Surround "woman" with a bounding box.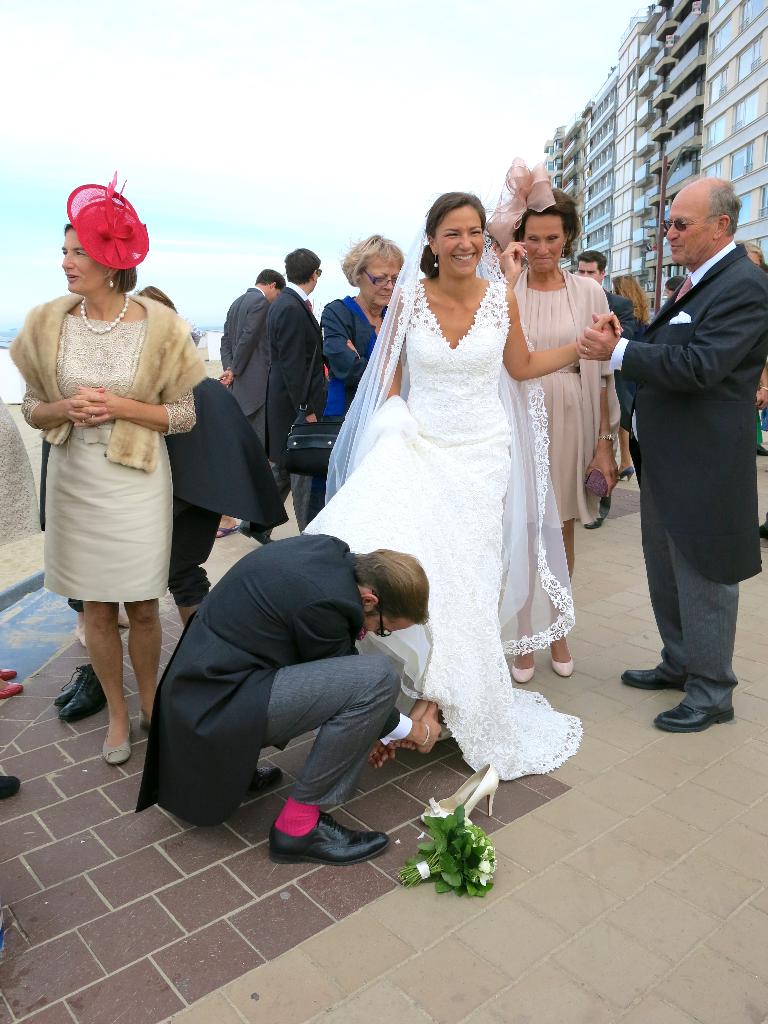
pyautogui.locateOnScreen(316, 193, 591, 792).
